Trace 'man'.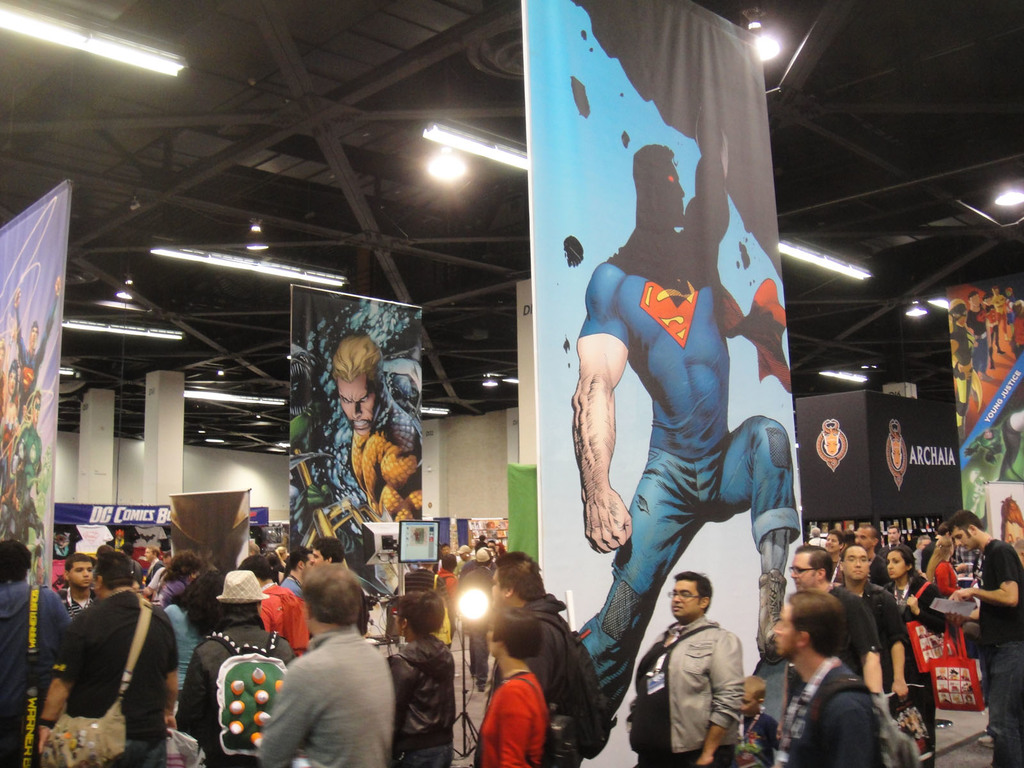
Traced to <region>640, 572, 748, 762</region>.
